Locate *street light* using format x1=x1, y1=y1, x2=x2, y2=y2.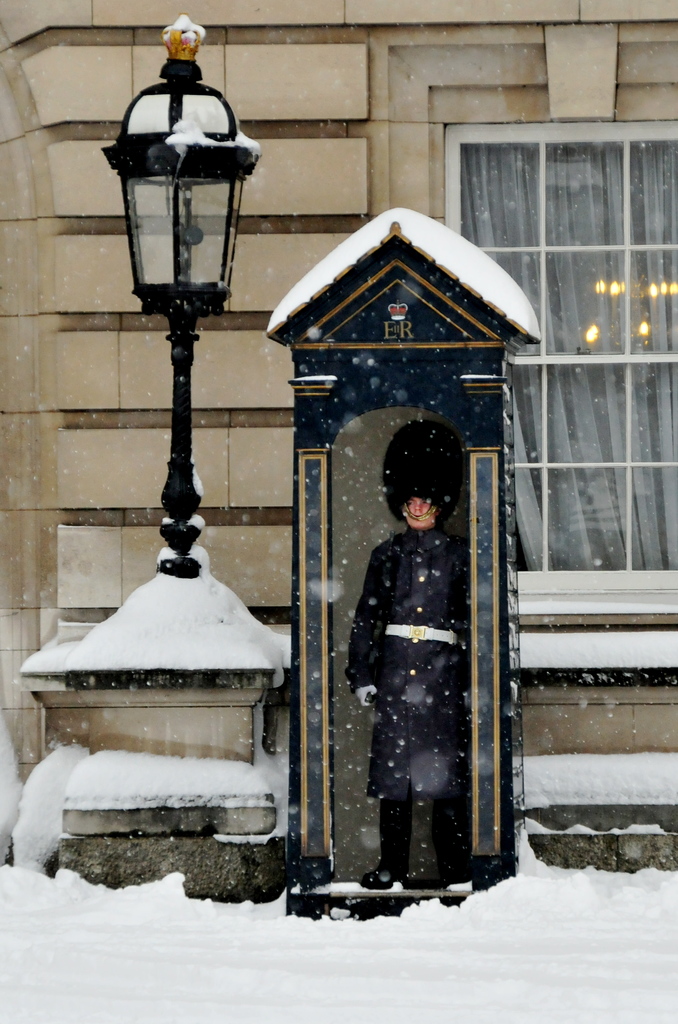
x1=75, y1=22, x2=249, y2=732.
